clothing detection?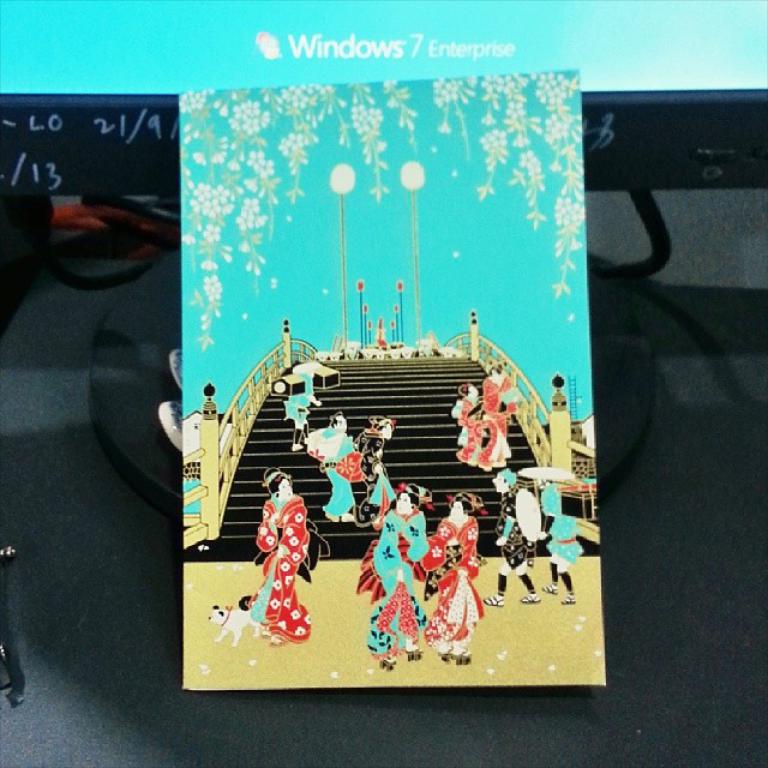
locate(432, 514, 486, 653)
